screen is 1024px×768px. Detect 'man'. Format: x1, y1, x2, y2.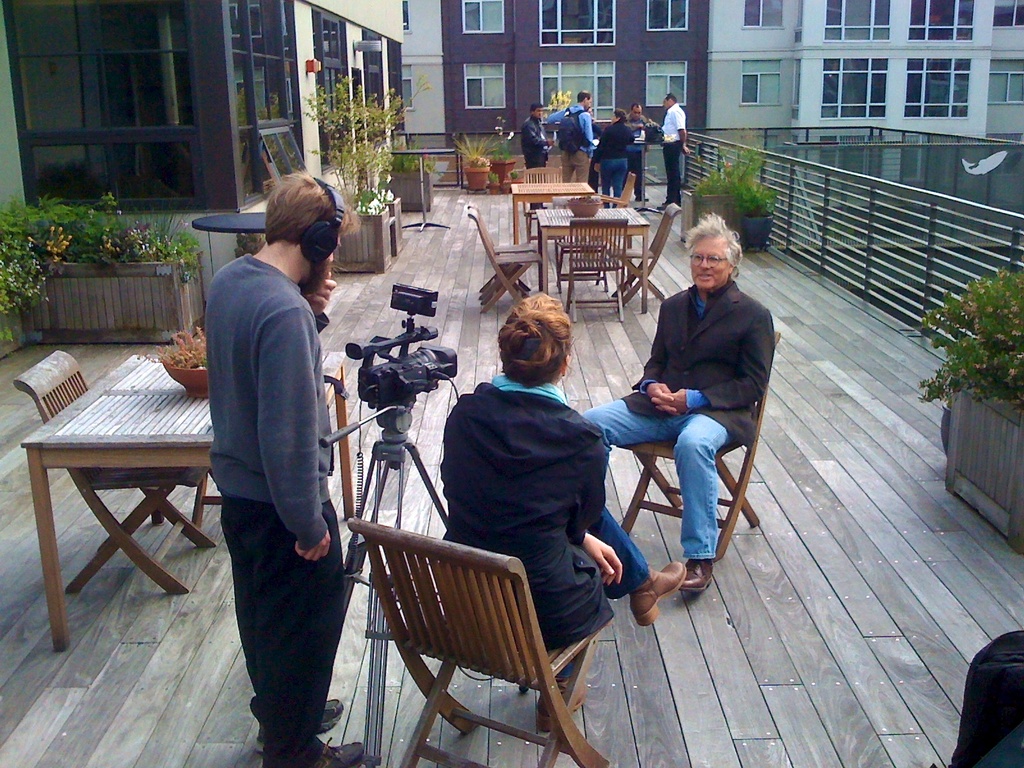
518, 95, 548, 164.
